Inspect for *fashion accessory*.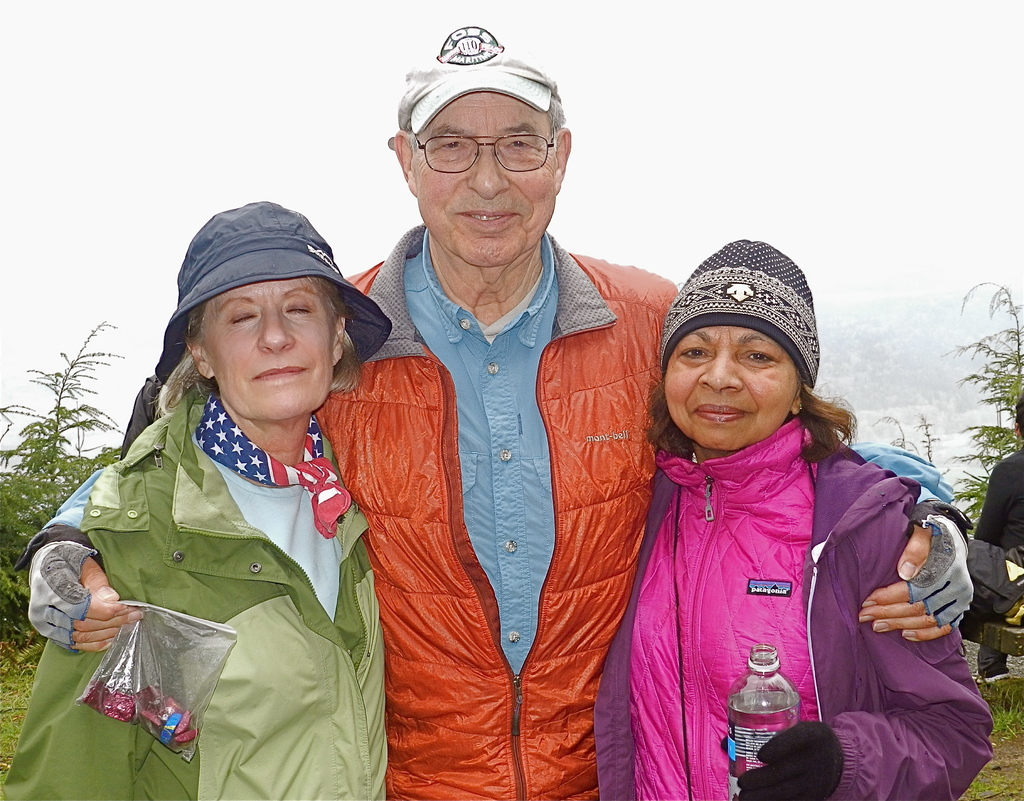
Inspection: box(659, 236, 819, 387).
